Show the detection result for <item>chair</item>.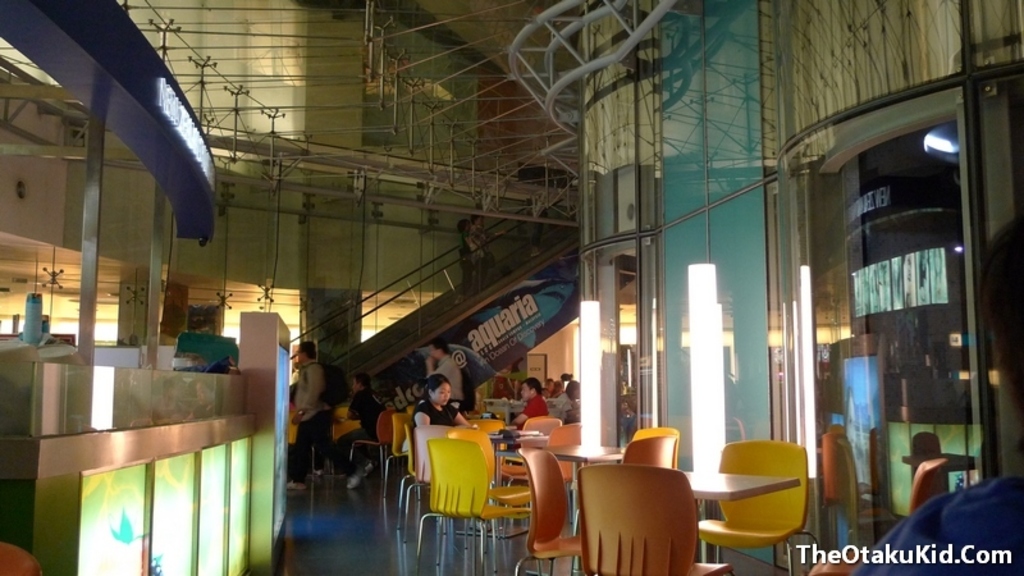
399/424/457/547.
